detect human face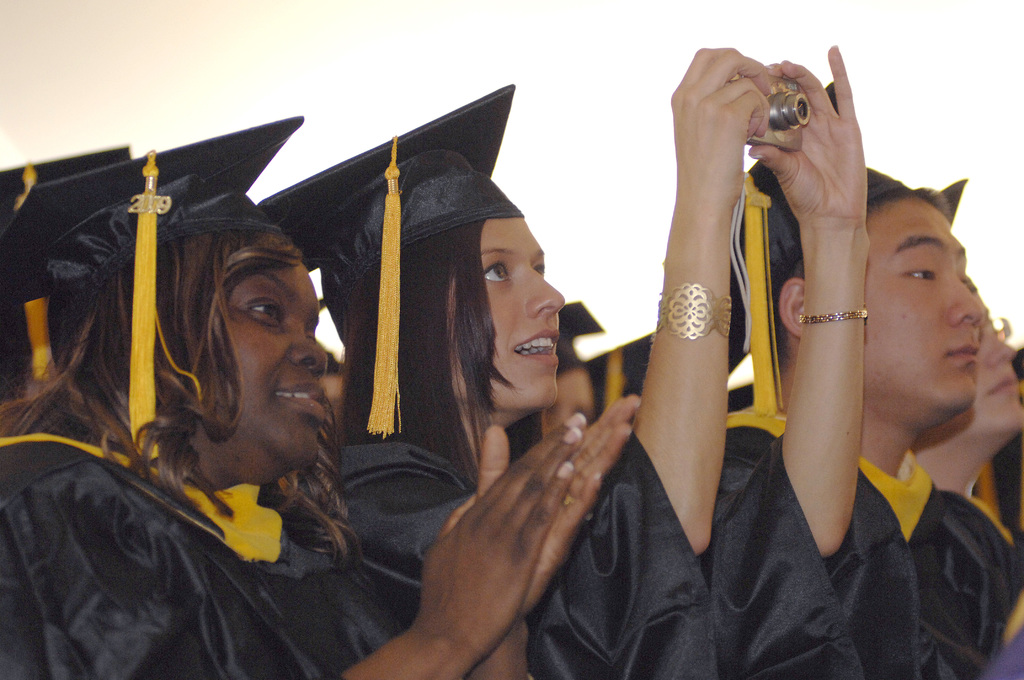
bbox(448, 211, 566, 412)
